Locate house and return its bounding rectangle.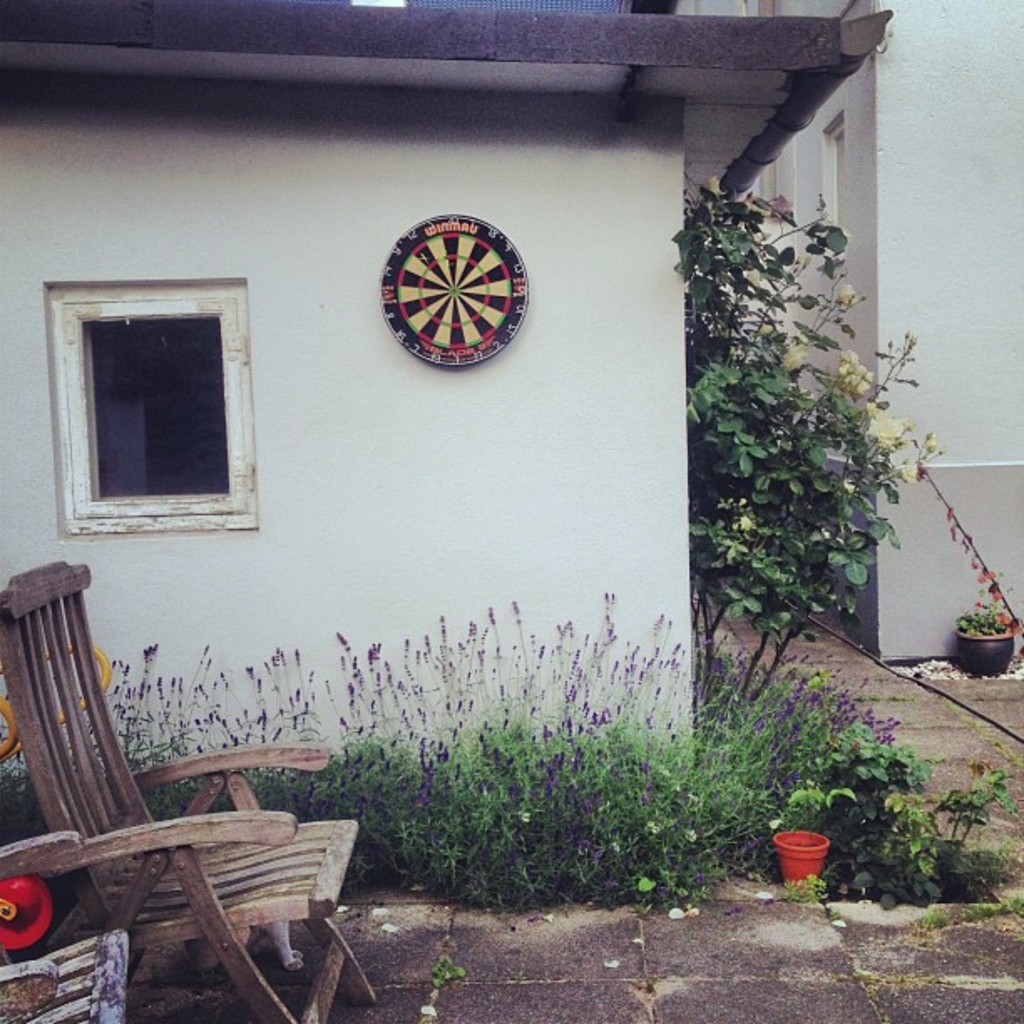
x1=0 y1=2 x2=895 y2=892.
